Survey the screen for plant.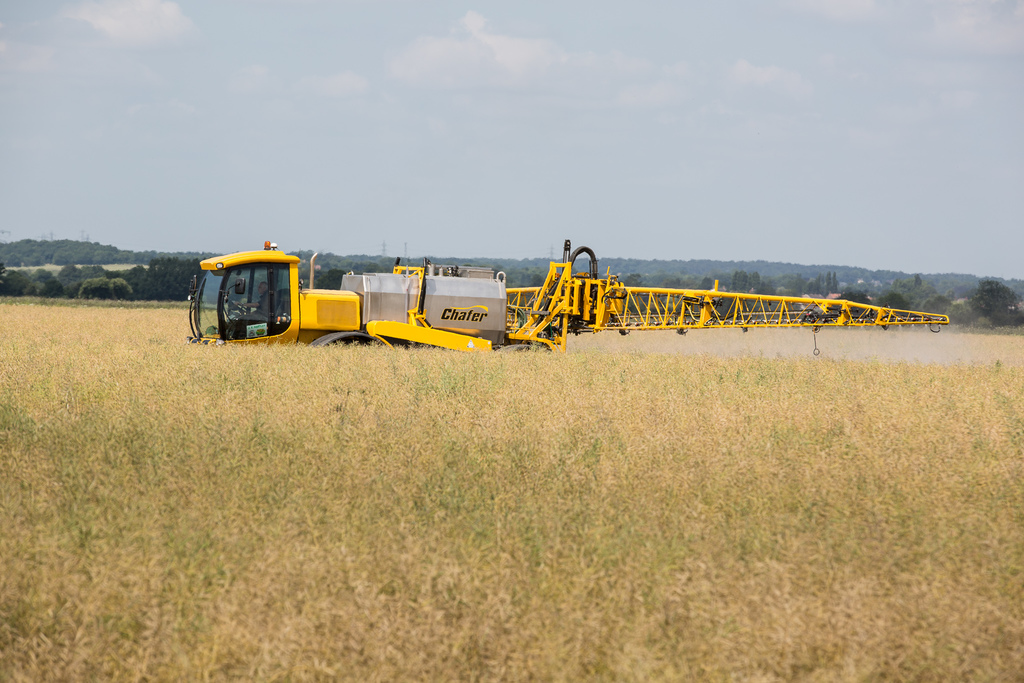
Survey found: (x1=994, y1=363, x2=1003, y2=375).
